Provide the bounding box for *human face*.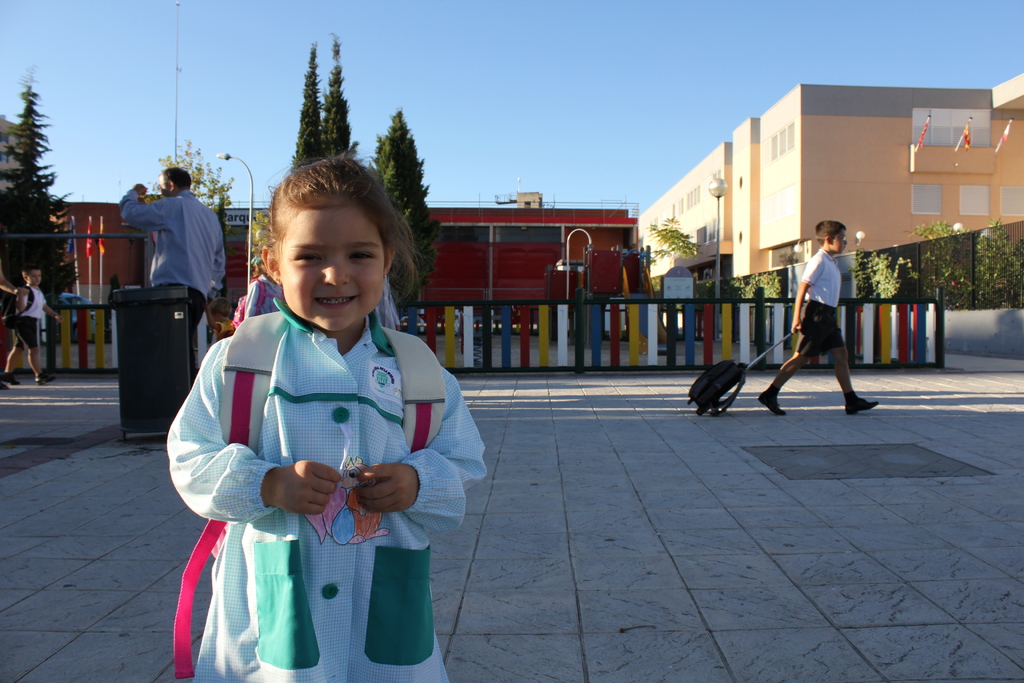
box=[158, 174, 171, 193].
